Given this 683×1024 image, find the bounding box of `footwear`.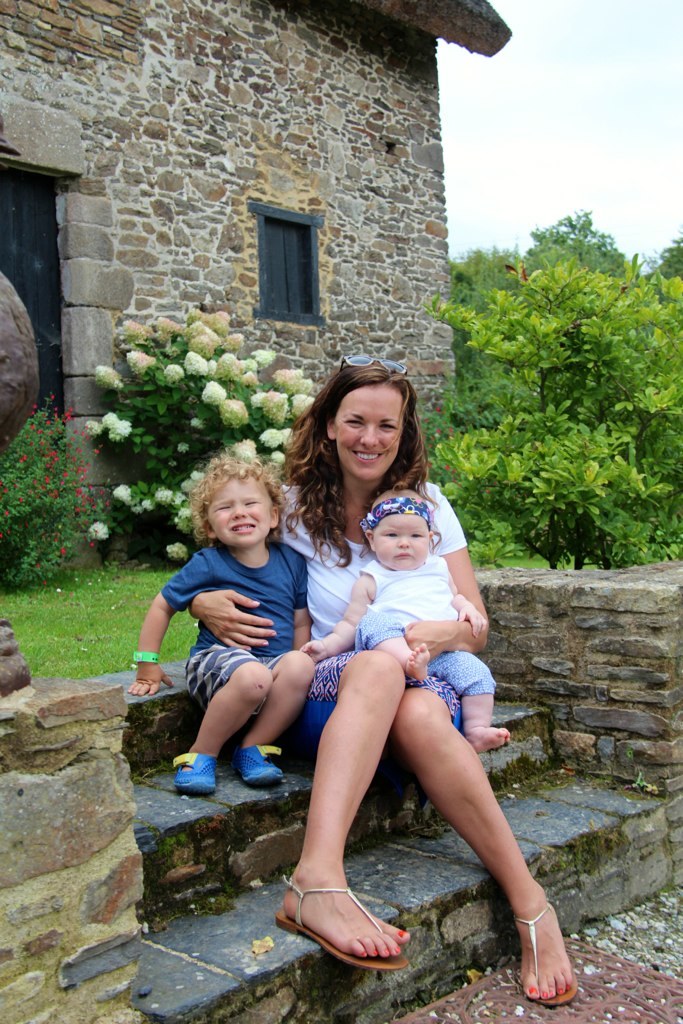
<box>172,753,223,796</box>.
